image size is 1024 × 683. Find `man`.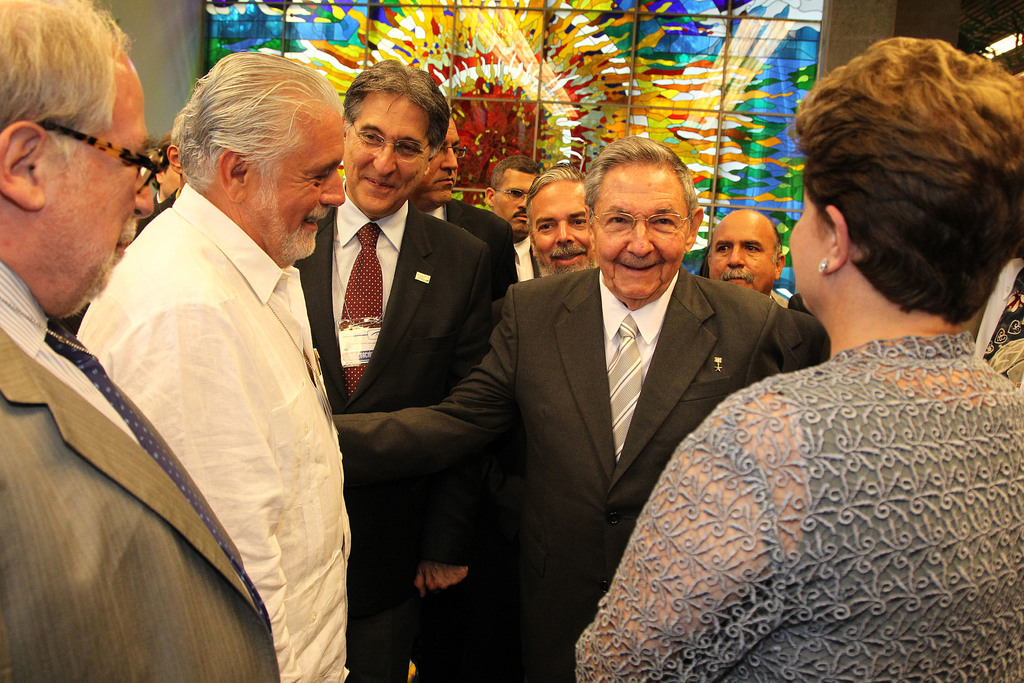
[79, 38, 360, 682].
